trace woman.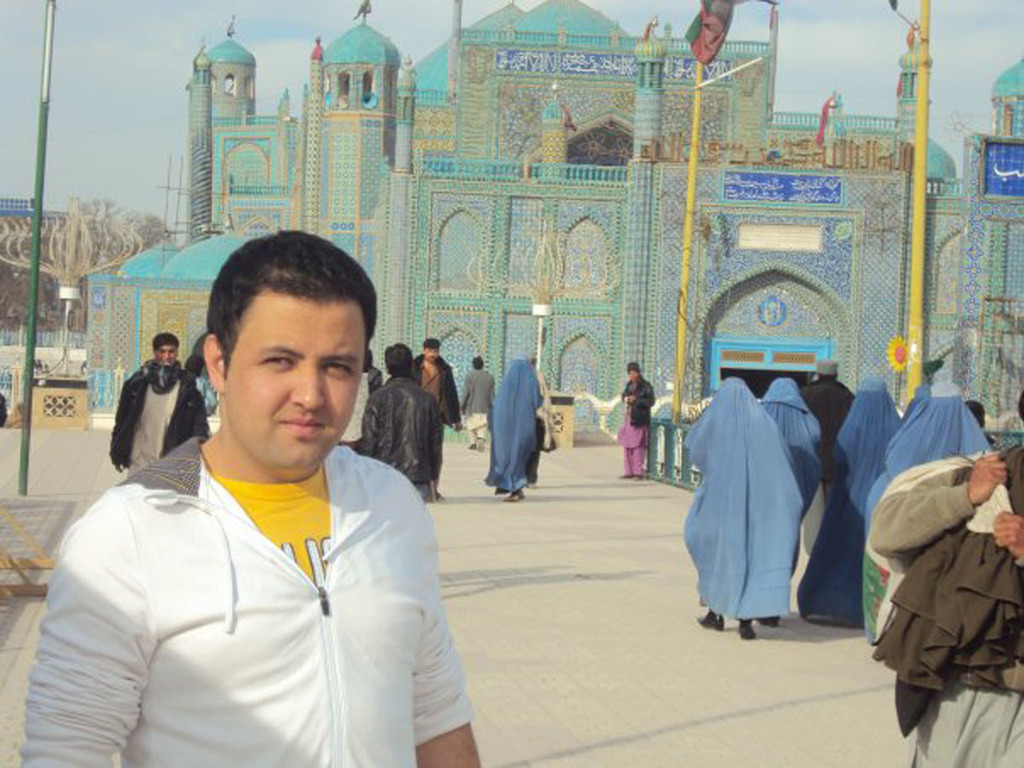
Traced to detection(676, 375, 803, 637).
